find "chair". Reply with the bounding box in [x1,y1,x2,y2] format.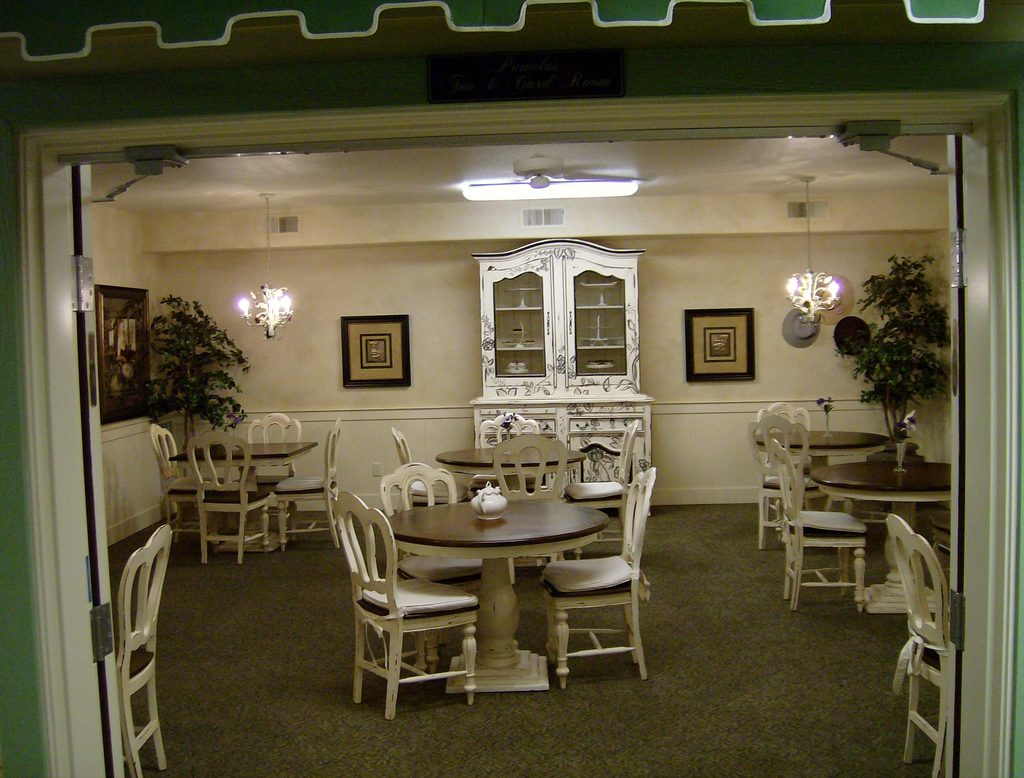
[751,422,828,550].
